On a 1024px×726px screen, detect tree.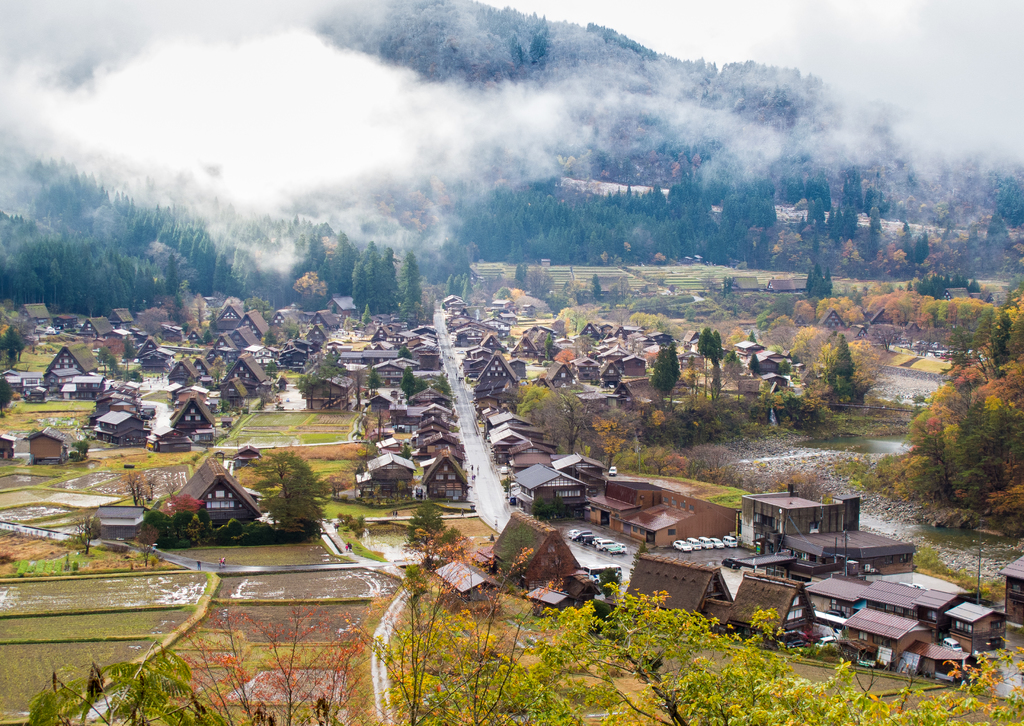
l=705, t=335, r=720, b=357.
